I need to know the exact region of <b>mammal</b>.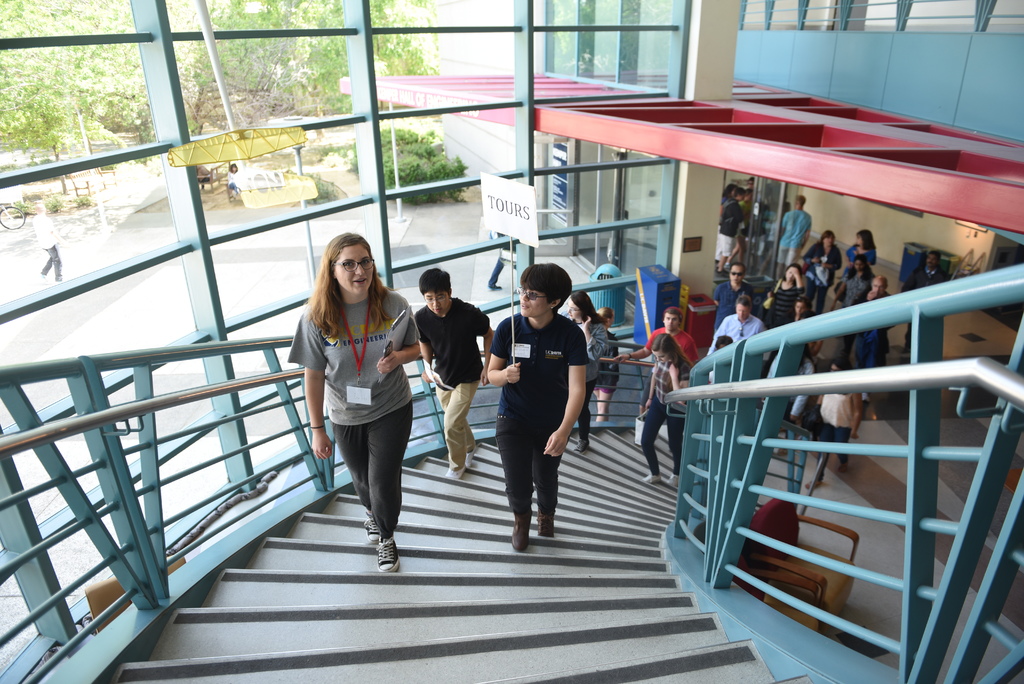
Region: [x1=227, y1=161, x2=239, y2=194].
